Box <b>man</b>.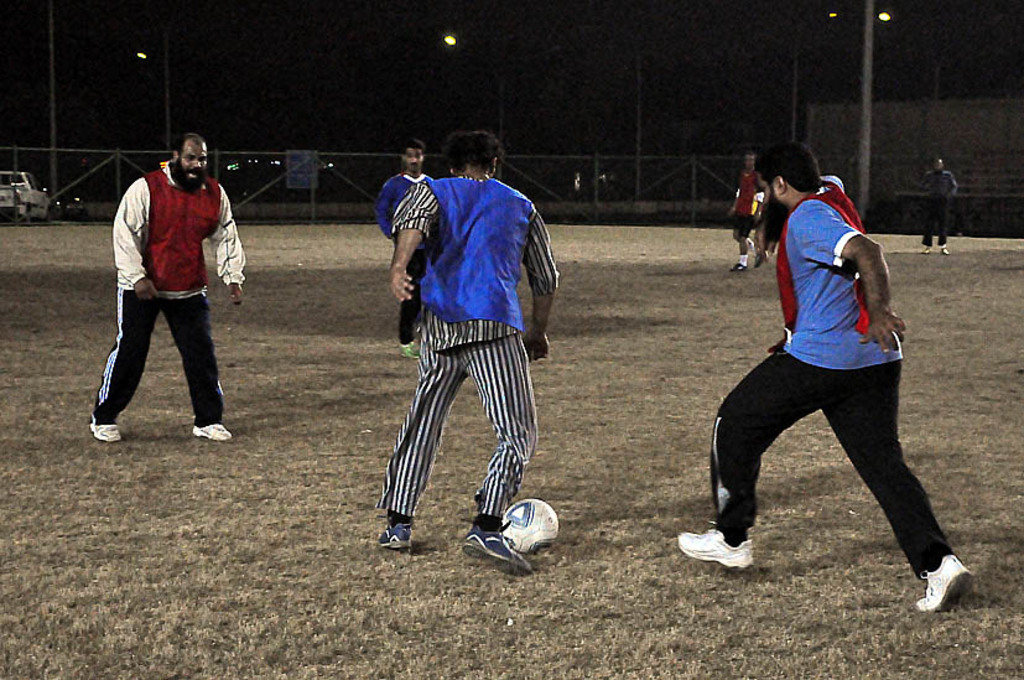
(x1=80, y1=131, x2=253, y2=455).
